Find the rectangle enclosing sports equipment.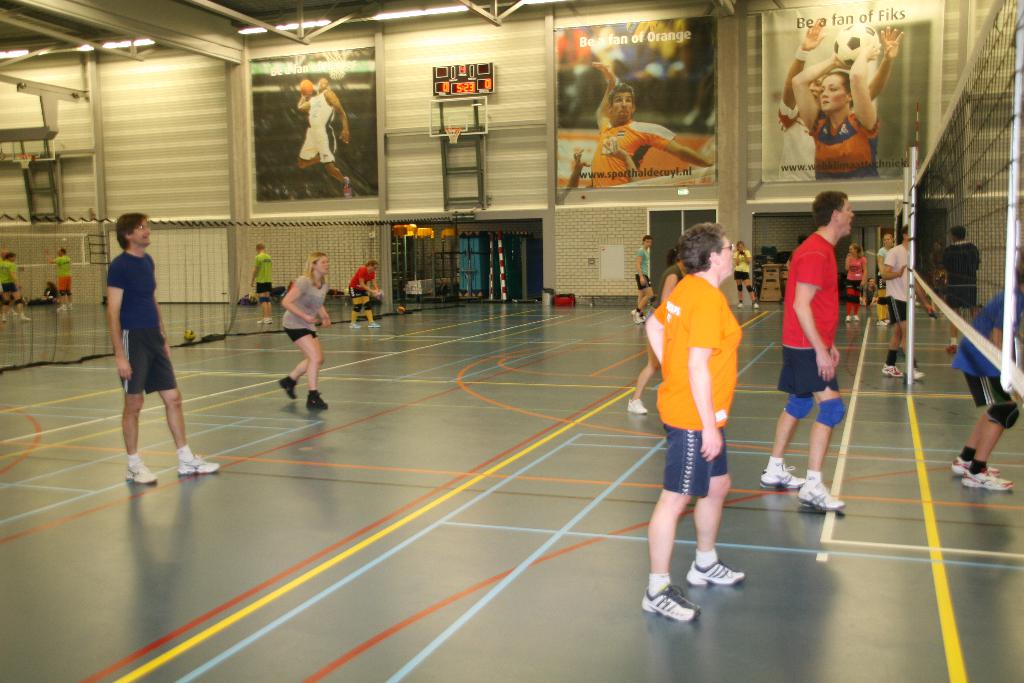
pyautogui.locateOnScreen(640, 579, 700, 623).
